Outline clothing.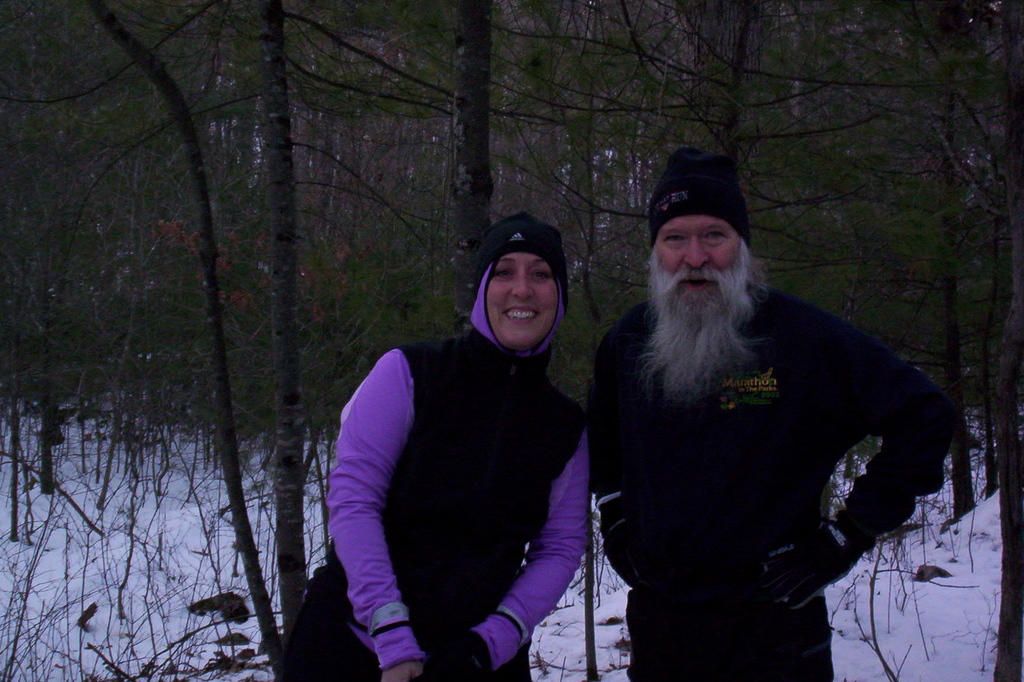
Outline: 278, 215, 582, 681.
